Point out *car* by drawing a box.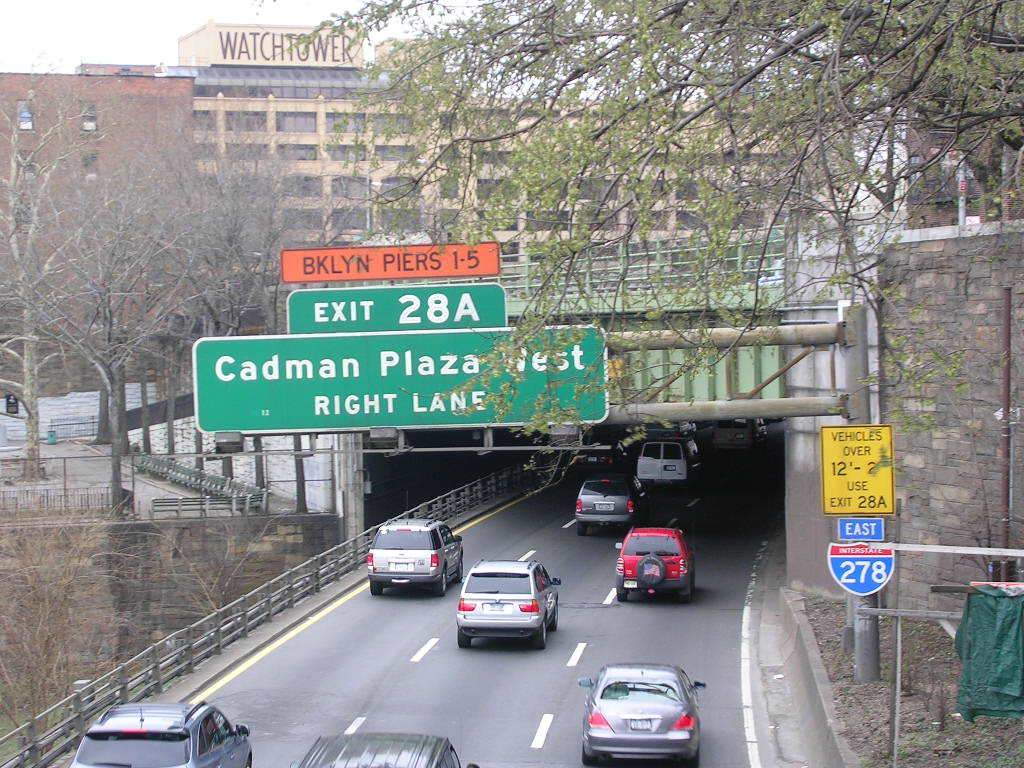
bbox=[713, 418, 769, 448].
